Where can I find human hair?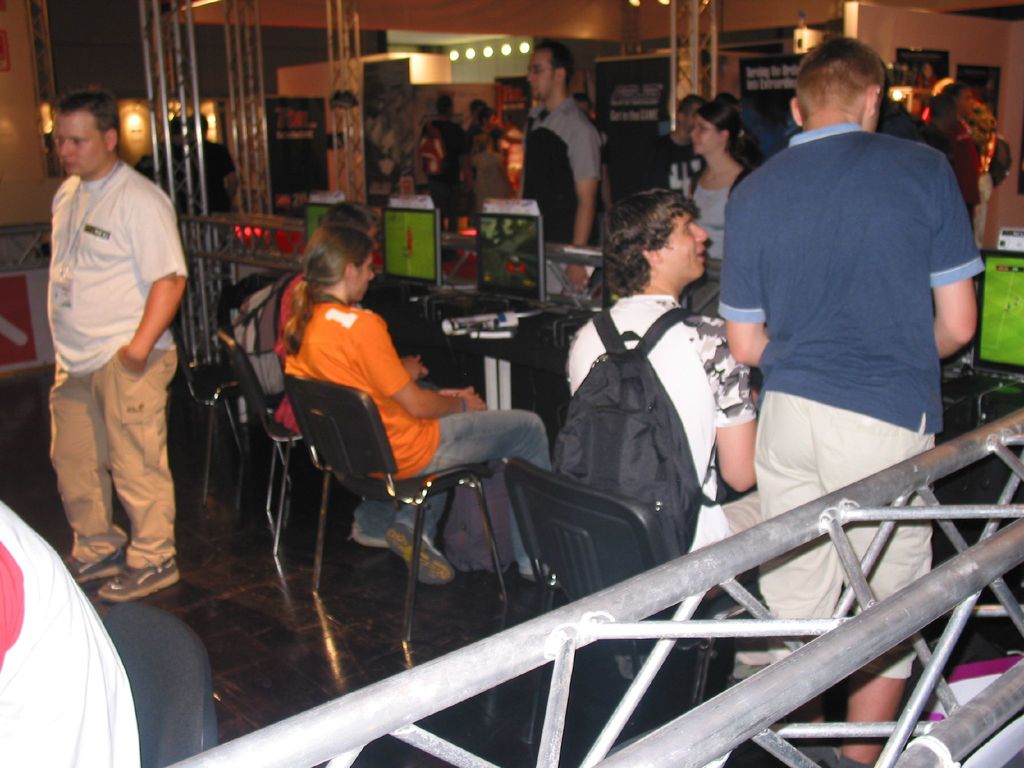
You can find it at (left=472, top=99, right=488, bottom=108).
